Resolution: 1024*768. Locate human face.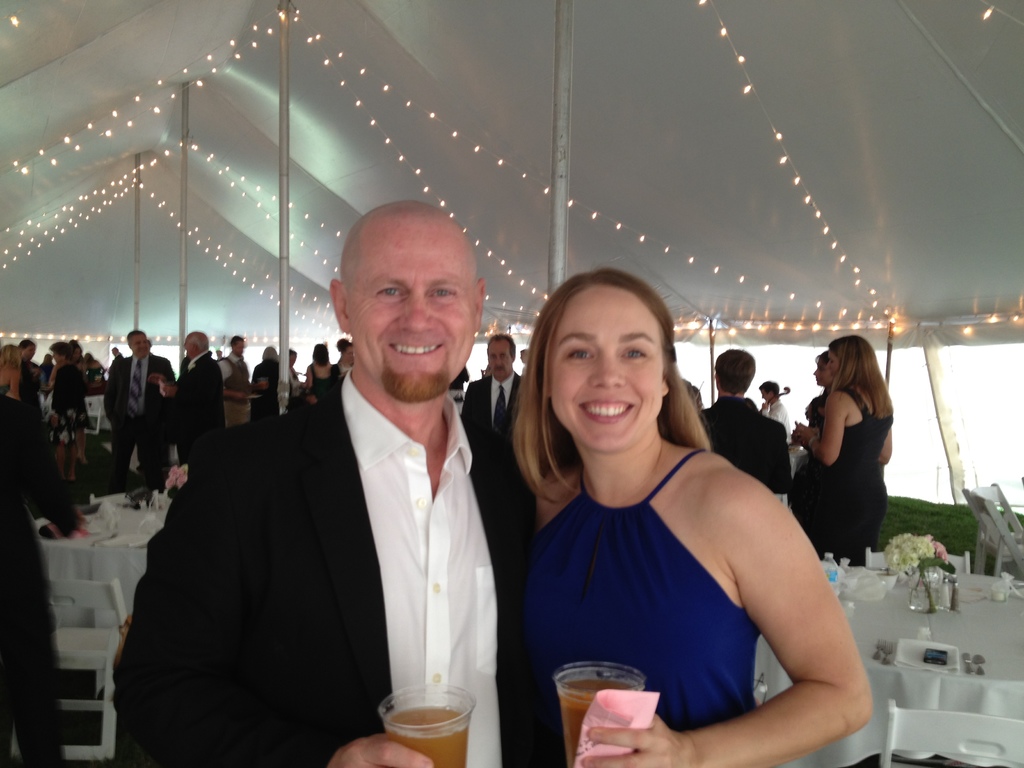
BBox(345, 222, 479, 396).
